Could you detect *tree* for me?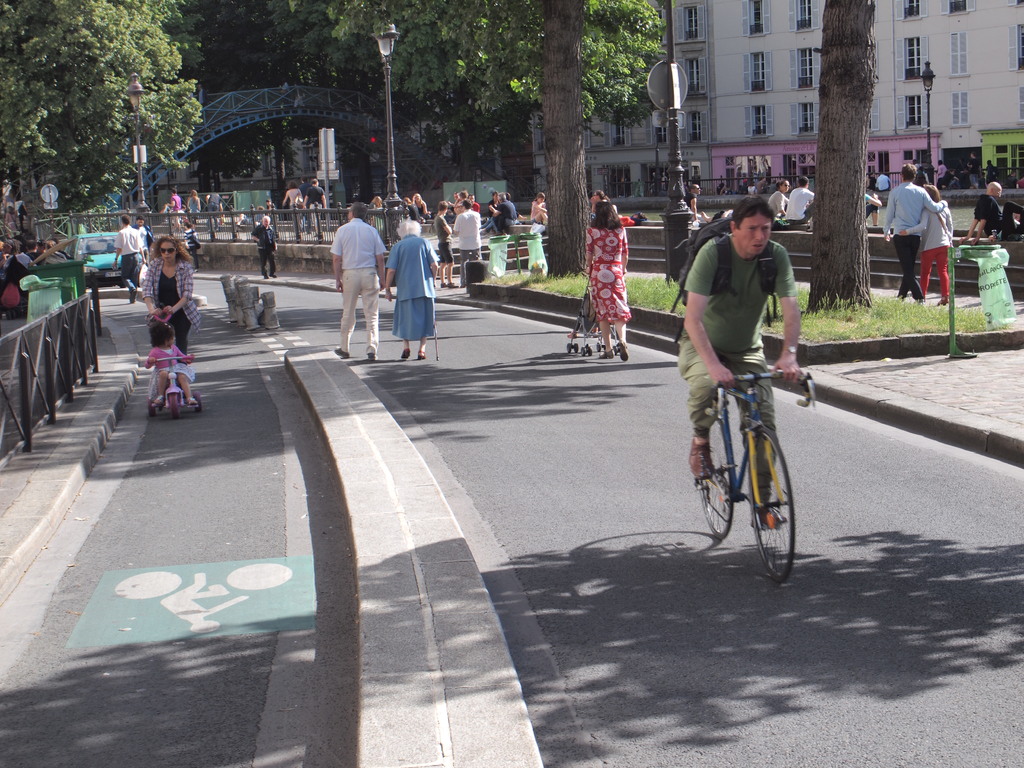
Detection result: Rect(795, 0, 877, 317).
